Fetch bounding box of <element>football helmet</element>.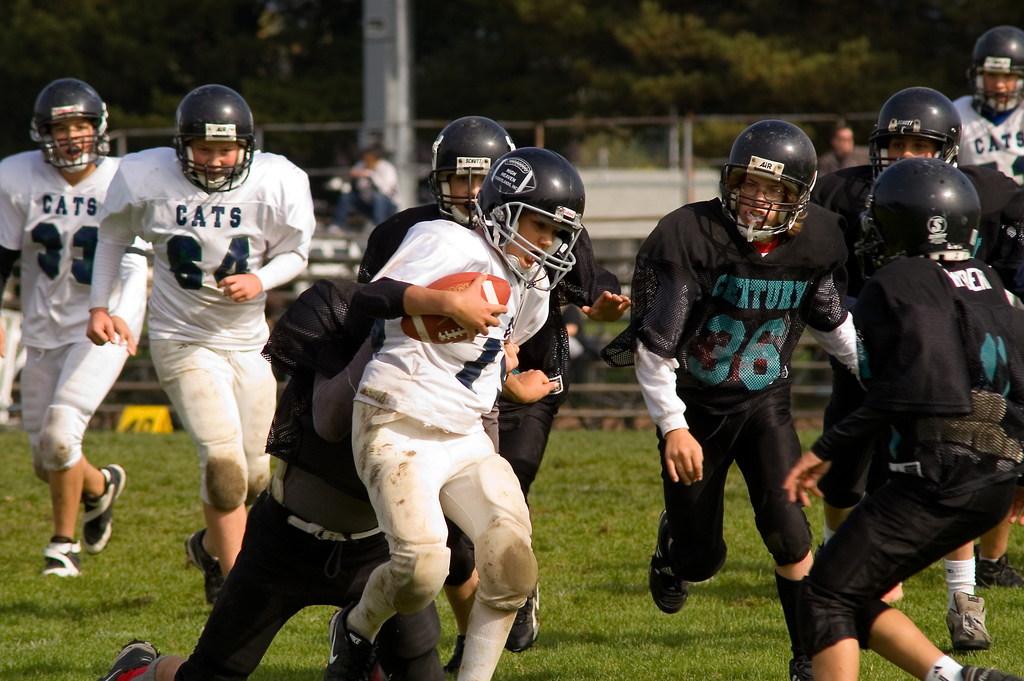
Bbox: rect(726, 112, 820, 249).
